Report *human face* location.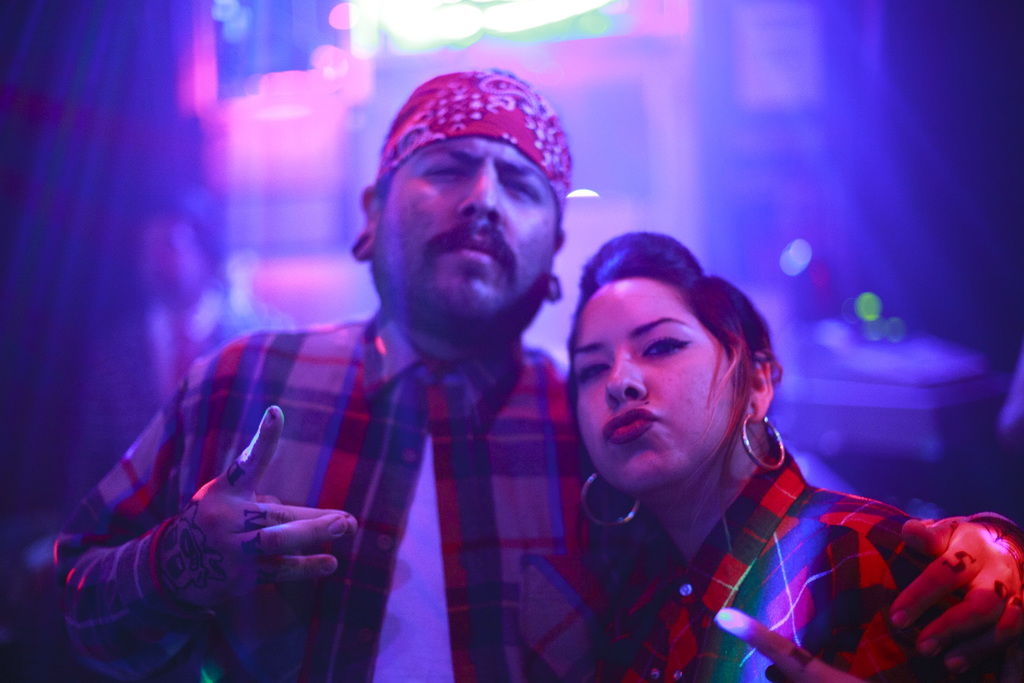
Report: rect(378, 137, 559, 336).
